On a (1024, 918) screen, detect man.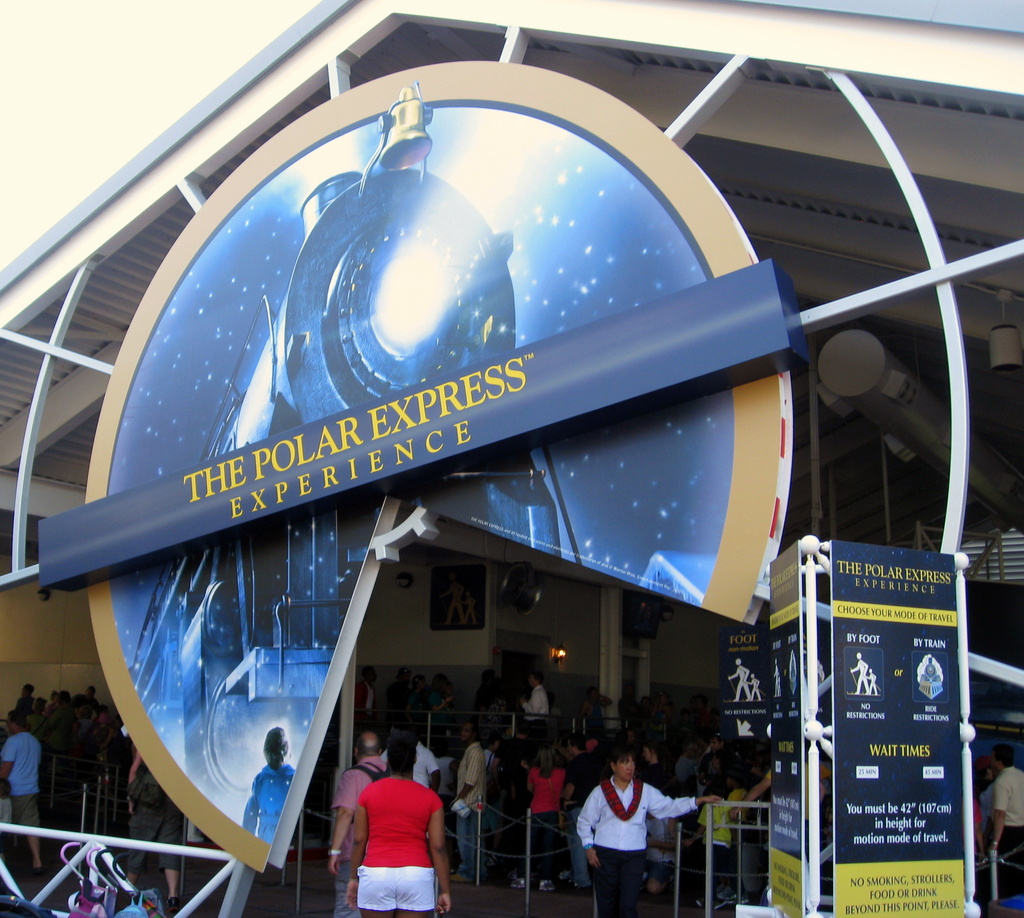
64, 695, 84, 745.
